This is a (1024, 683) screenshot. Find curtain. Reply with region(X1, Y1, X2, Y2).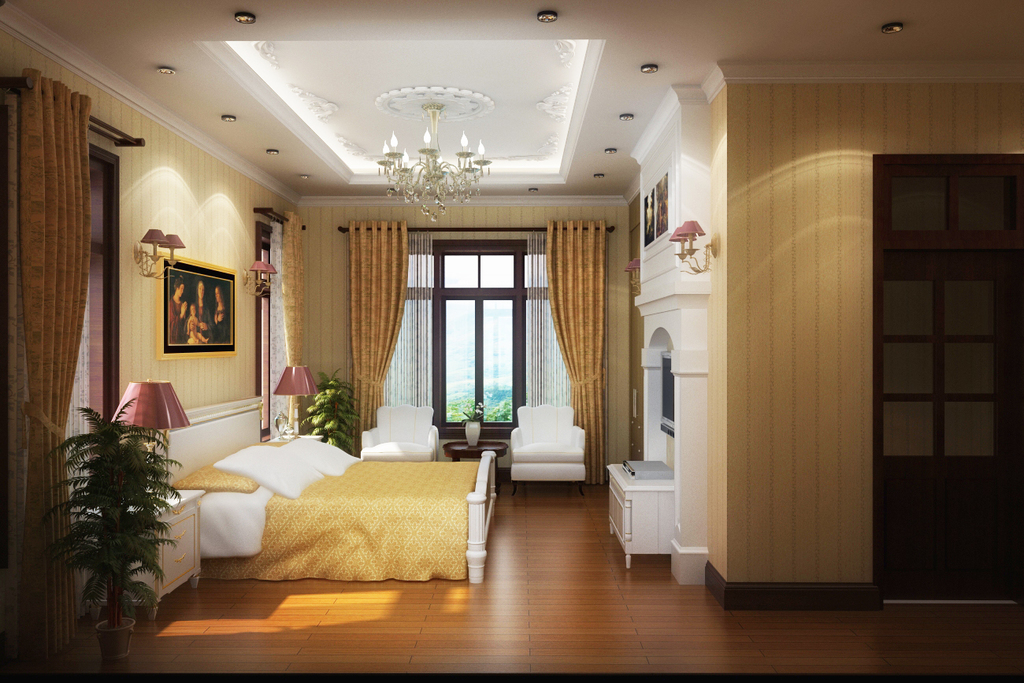
region(15, 88, 109, 517).
